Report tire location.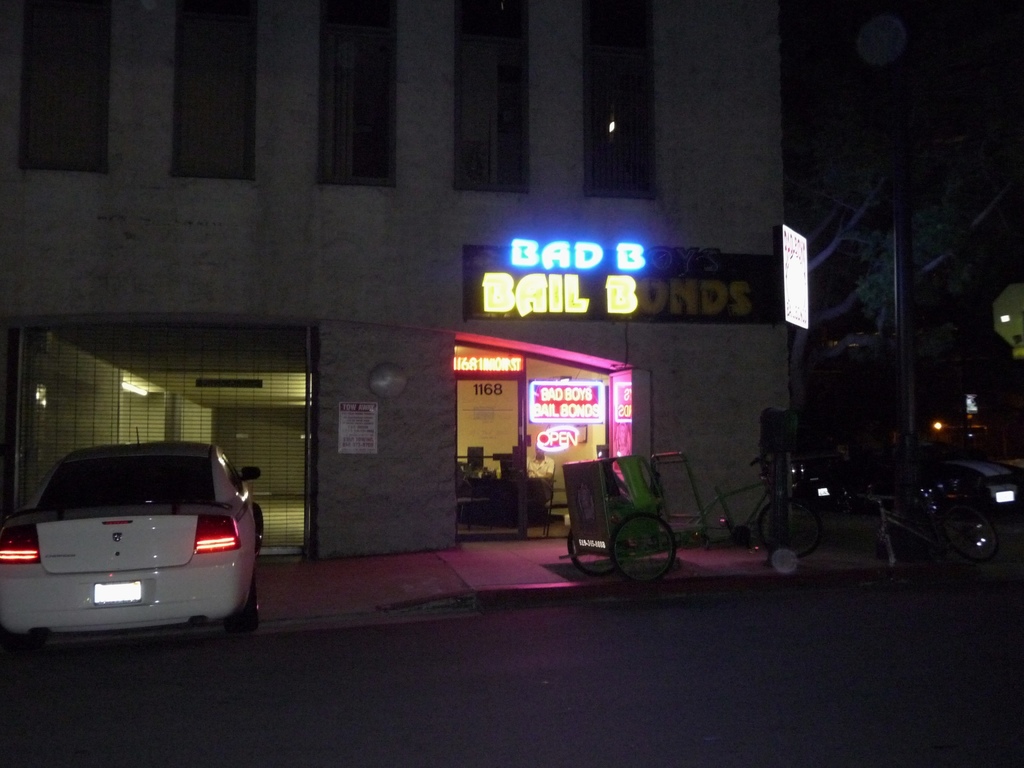
Report: {"x1": 220, "y1": 575, "x2": 262, "y2": 631}.
